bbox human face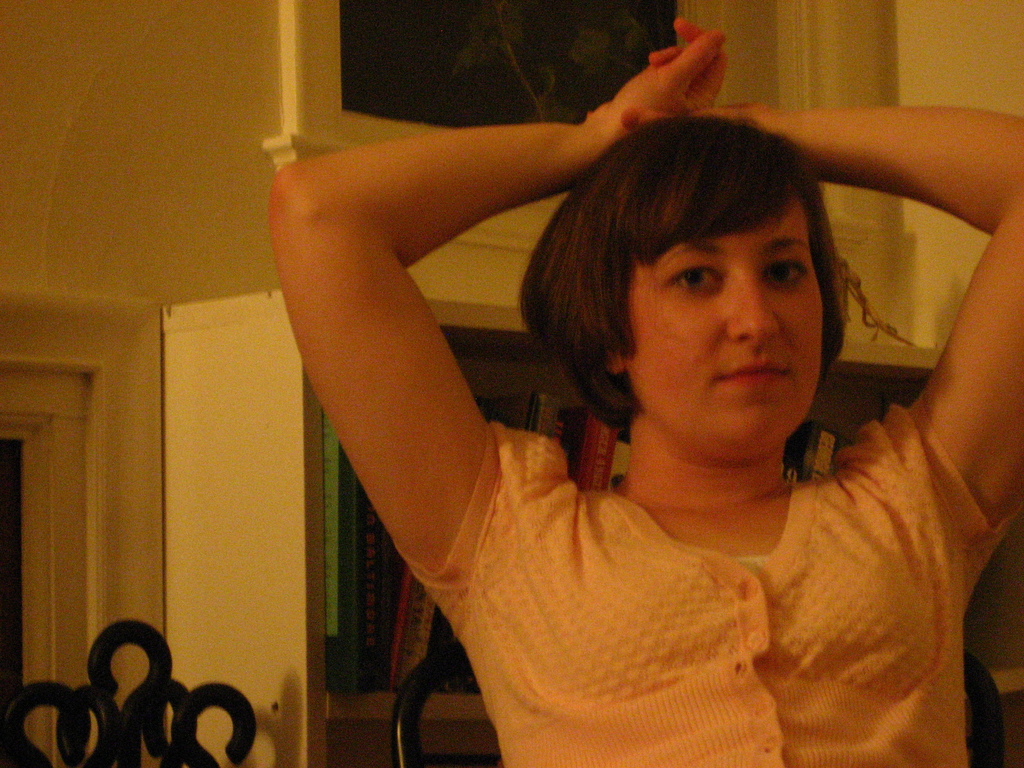
bbox=[632, 196, 830, 462]
